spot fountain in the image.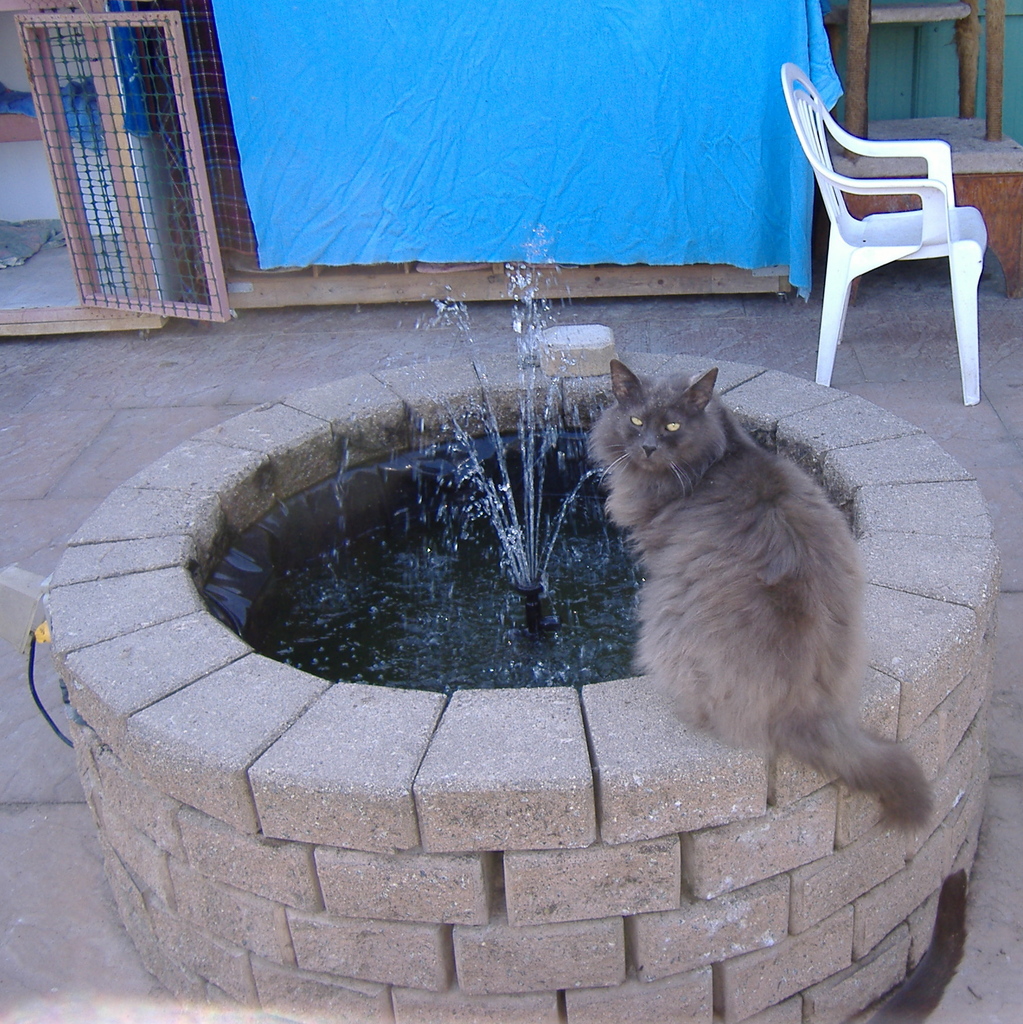
fountain found at 54/171/1020/1023.
